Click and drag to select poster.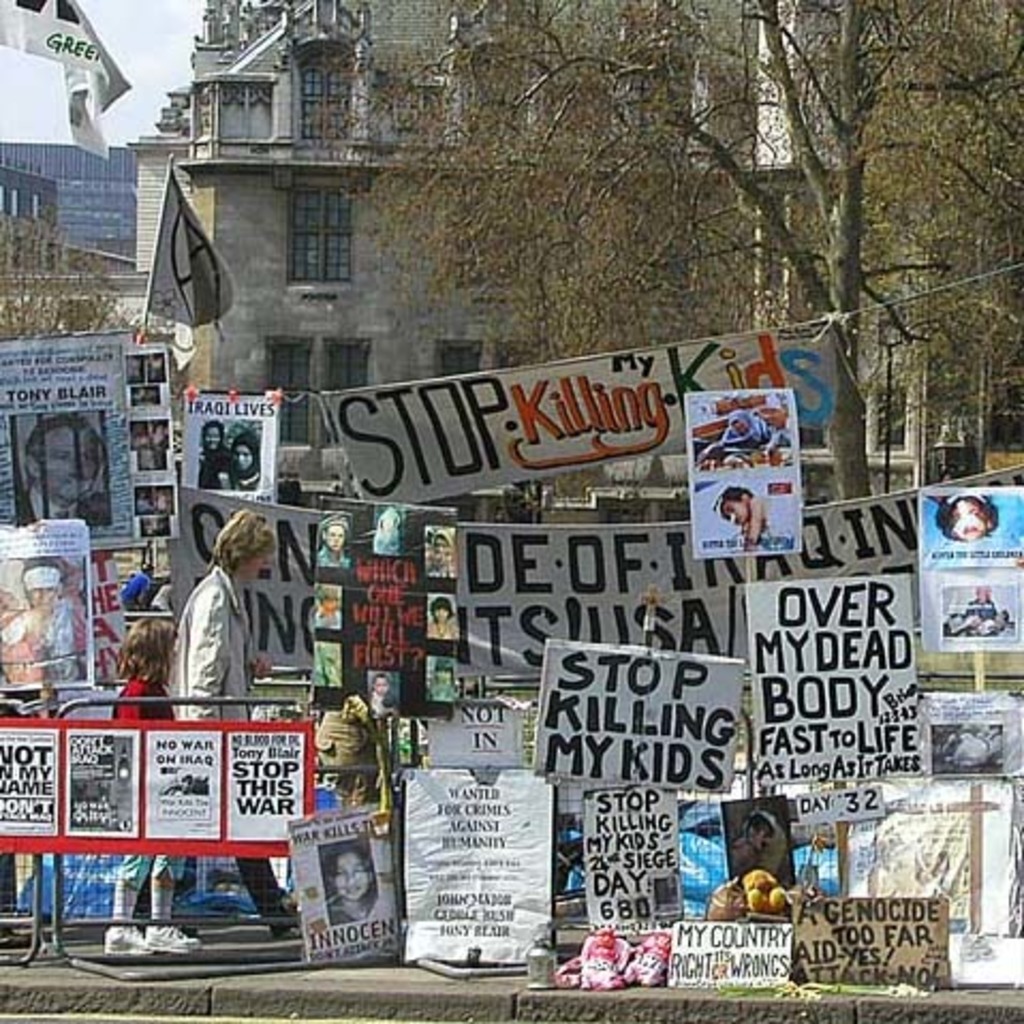
Selection: box=[0, 522, 83, 691].
